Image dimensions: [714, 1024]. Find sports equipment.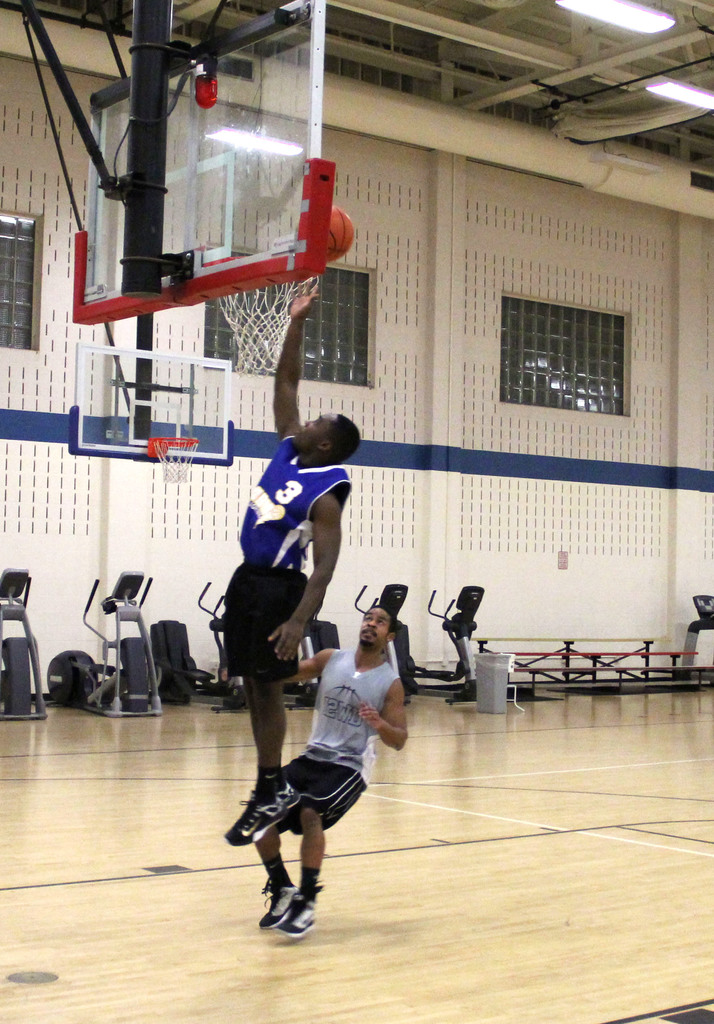
(left=149, top=433, right=196, bottom=483).
